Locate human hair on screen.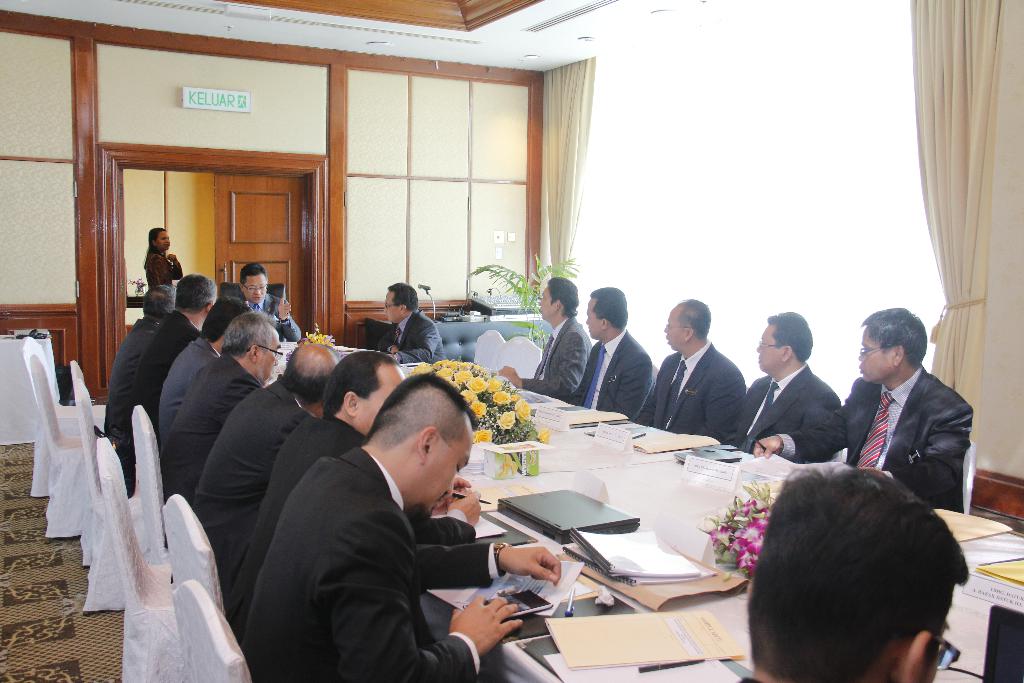
On screen at {"x1": 359, "y1": 366, "x2": 485, "y2": 447}.
